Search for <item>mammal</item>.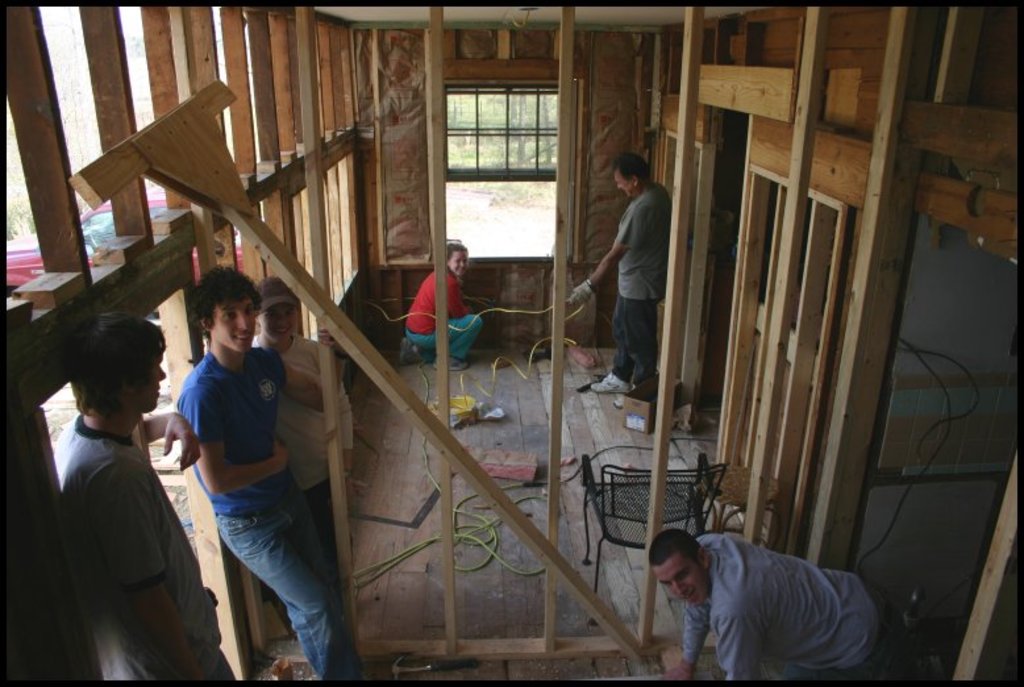
Found at locate(644, 526, 898, 666).
